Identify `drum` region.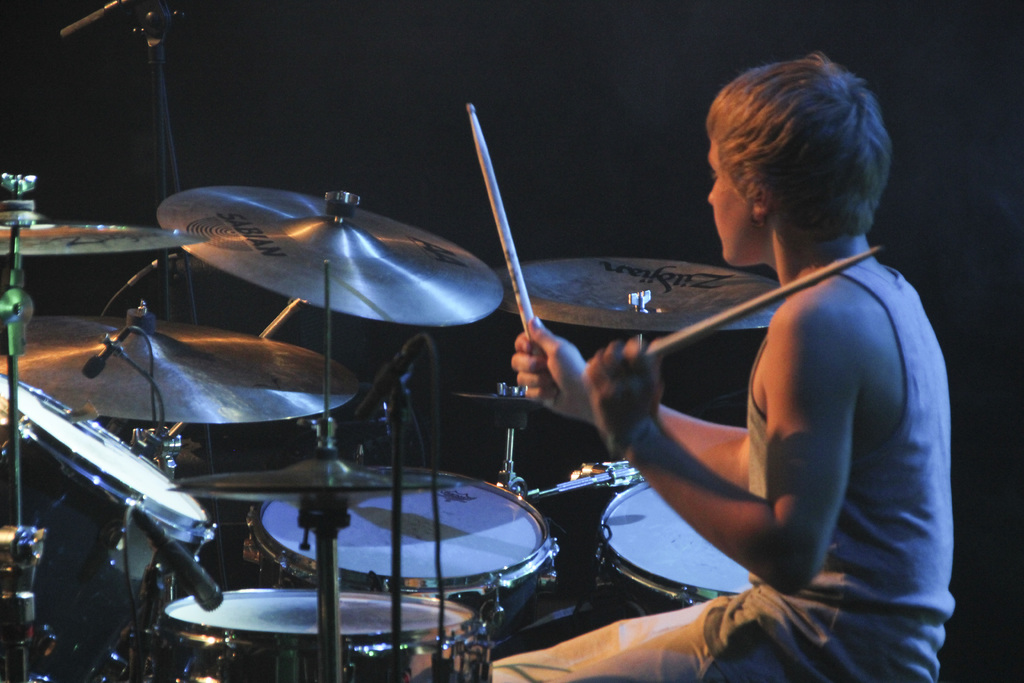
Region: rect(0, 372, 217, 682).
